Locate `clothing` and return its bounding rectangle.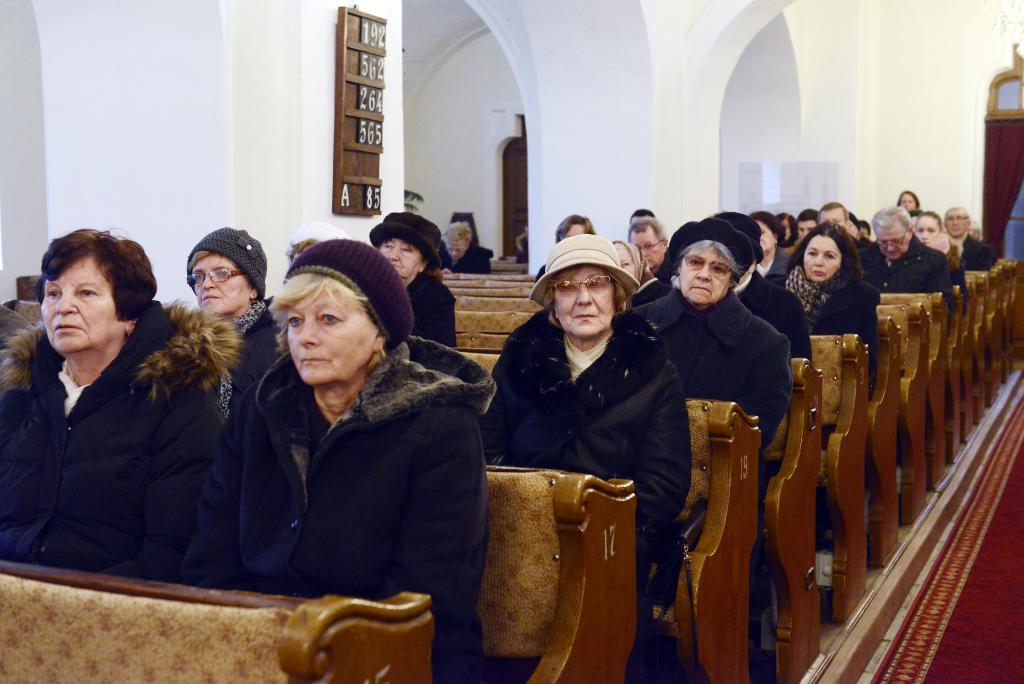
bbox=(2, 315, 220, 589).
